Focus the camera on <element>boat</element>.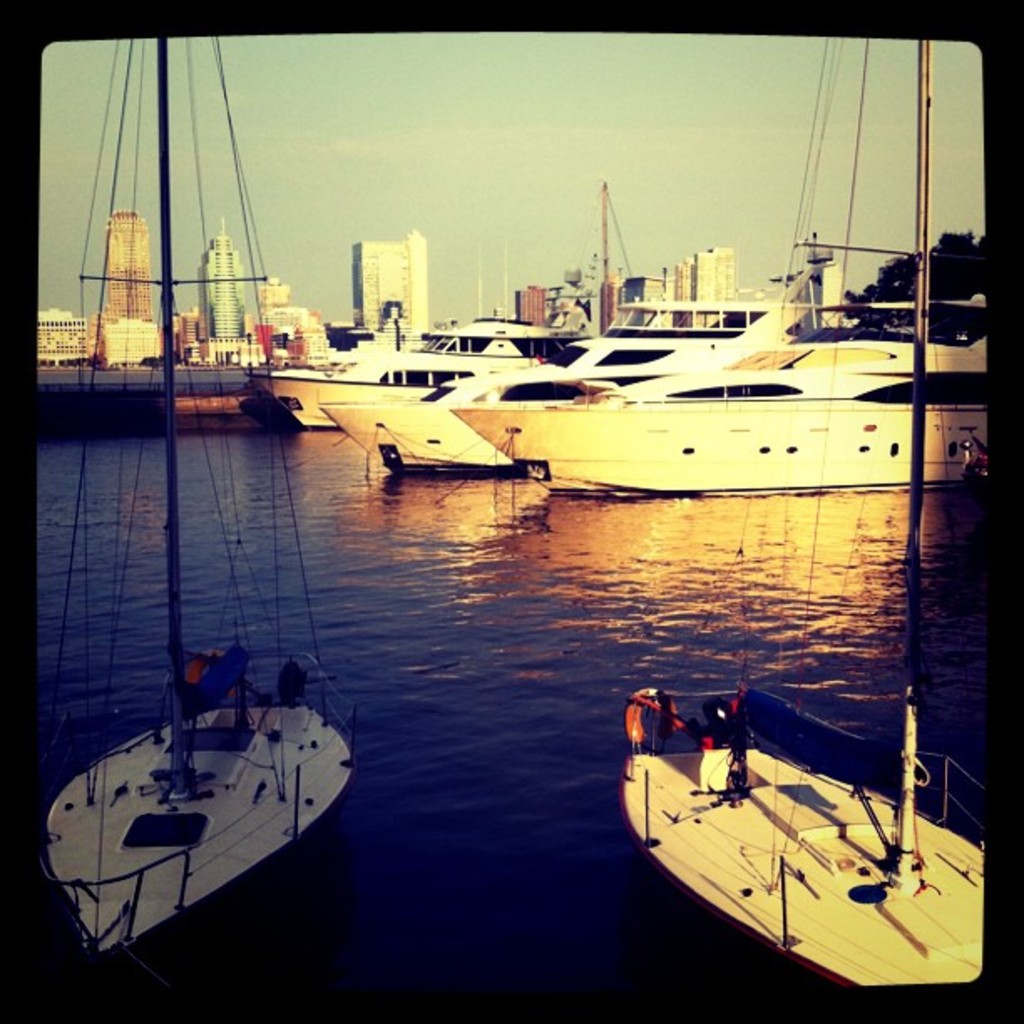
Focus region: (462, 42, 984, 505).
